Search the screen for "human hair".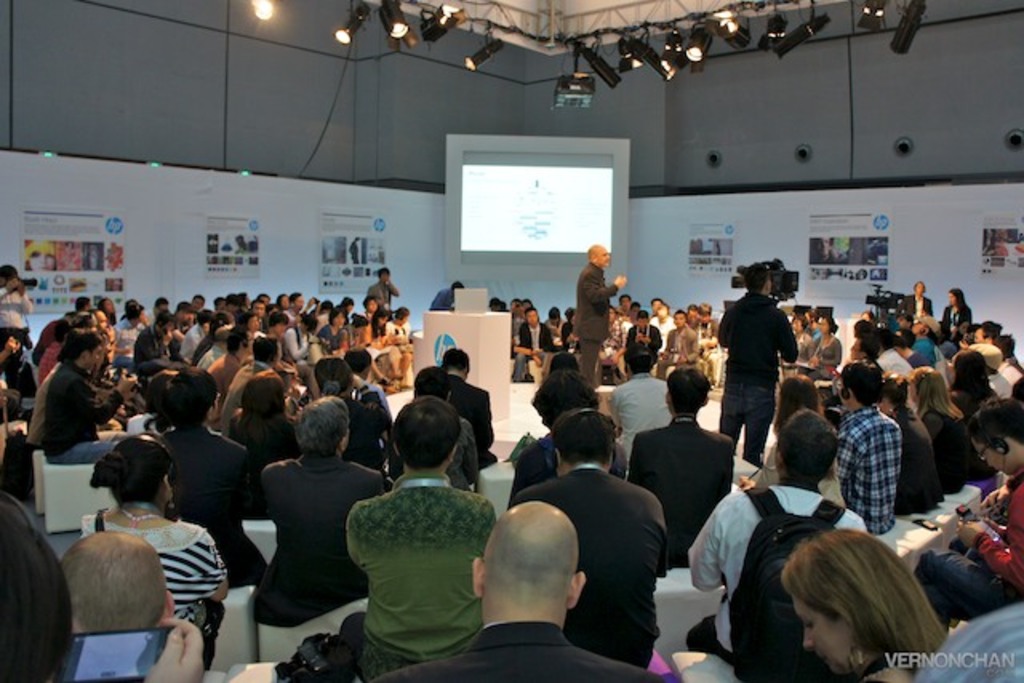
Found at region(346, 349, 373, 377).
